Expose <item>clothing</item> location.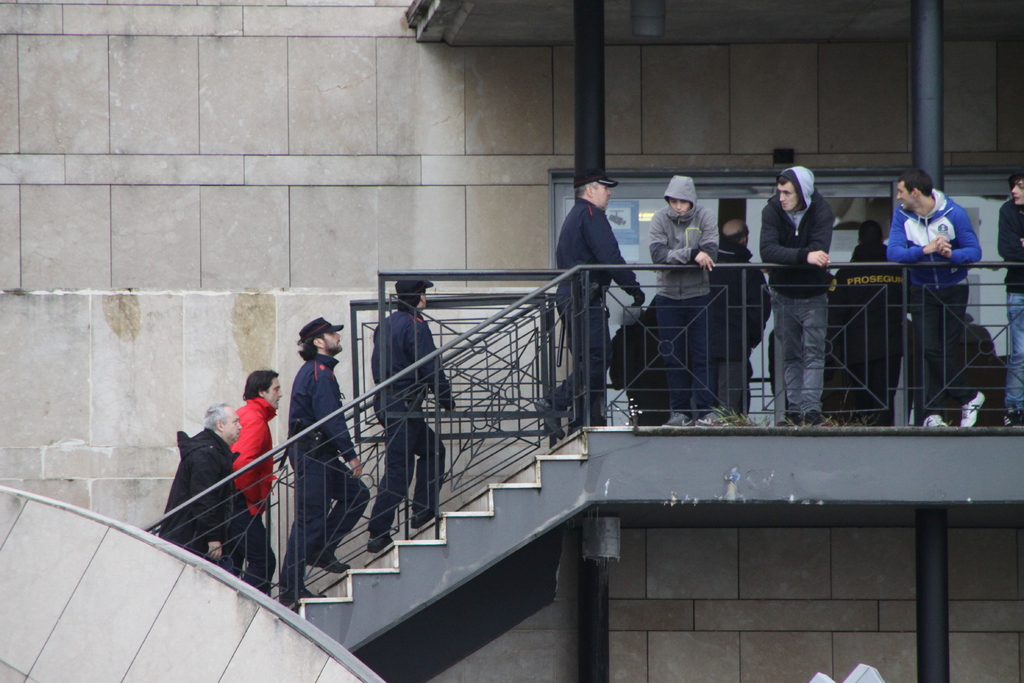
Exposed at [x1=886, y1=191, x2=981, y2=401].
